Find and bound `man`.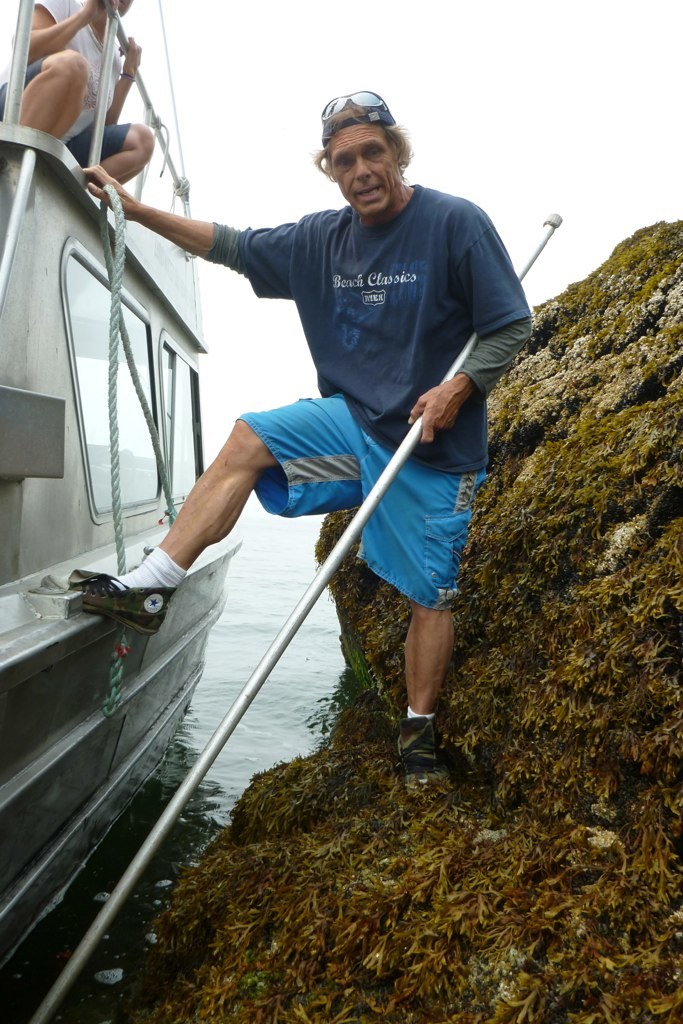
Bound: box=[42, 89, 533, 791].
